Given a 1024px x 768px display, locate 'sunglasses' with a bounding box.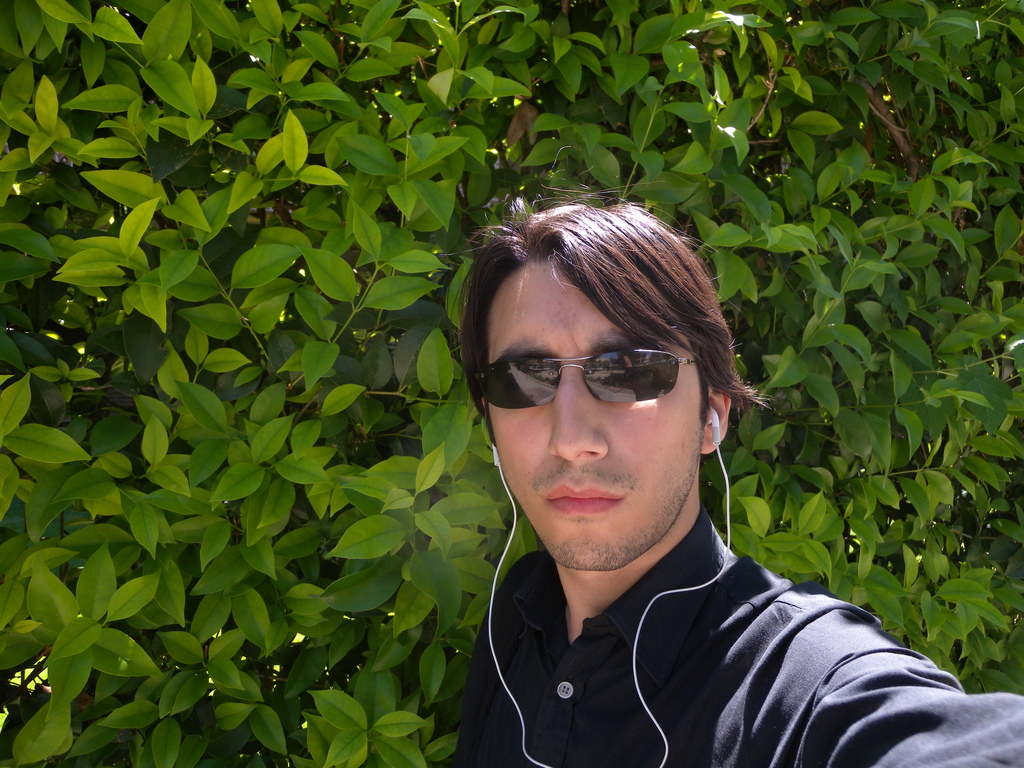
Located: 465 340 699 413.
